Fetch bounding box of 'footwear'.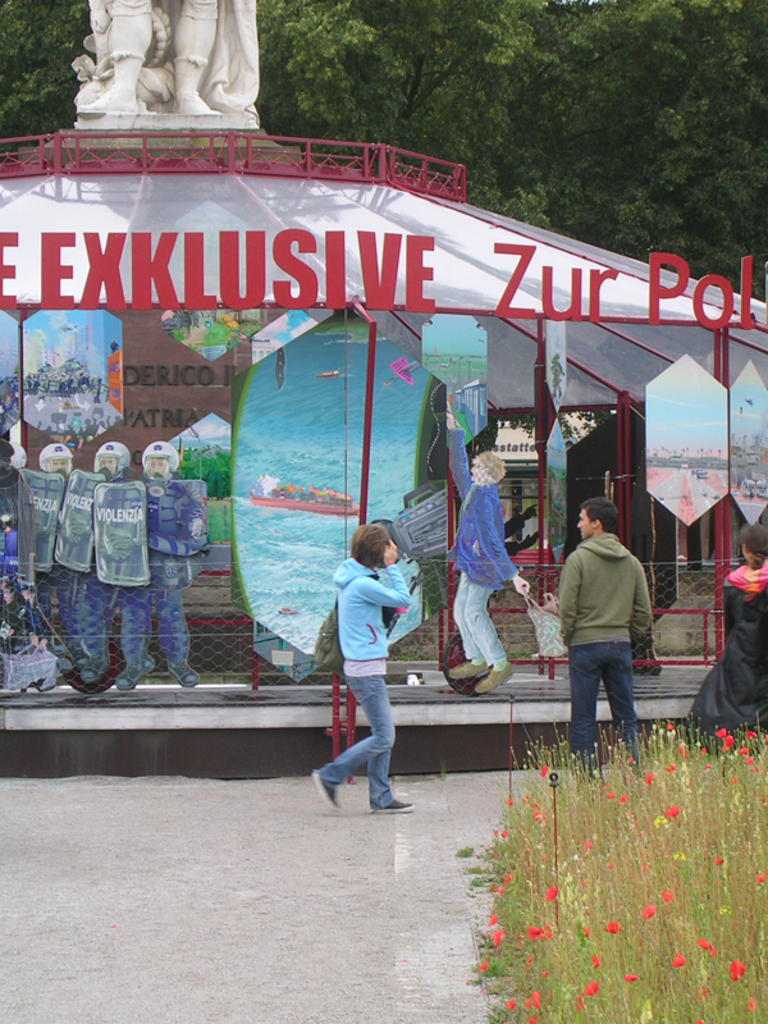
Bbox: 116:663:154:690.
